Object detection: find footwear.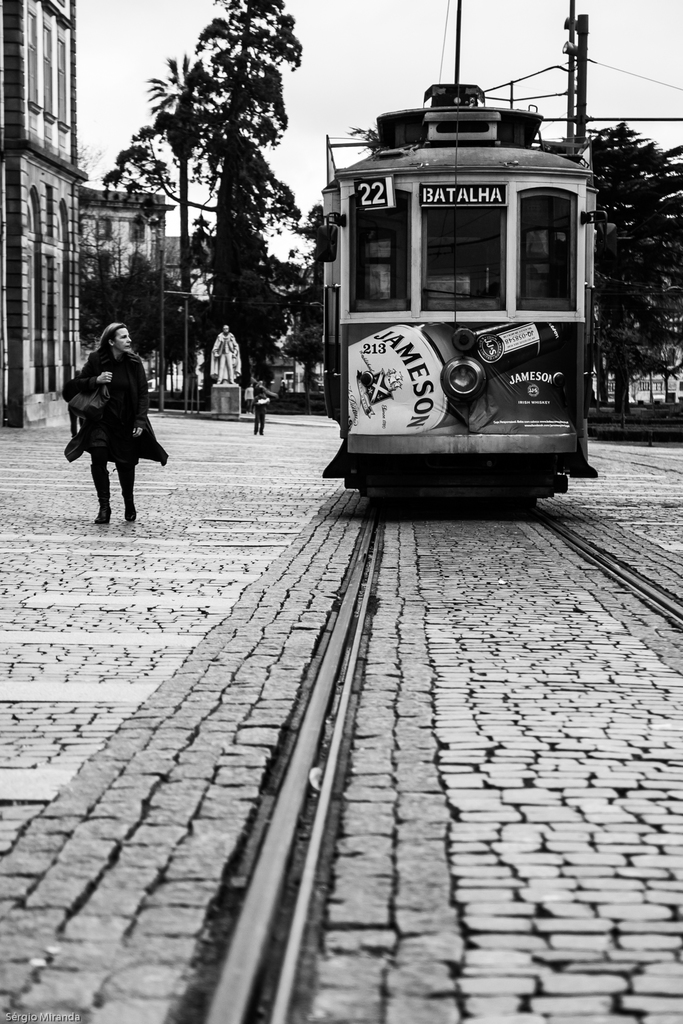
bbox=[90, 458, 113, 524].
